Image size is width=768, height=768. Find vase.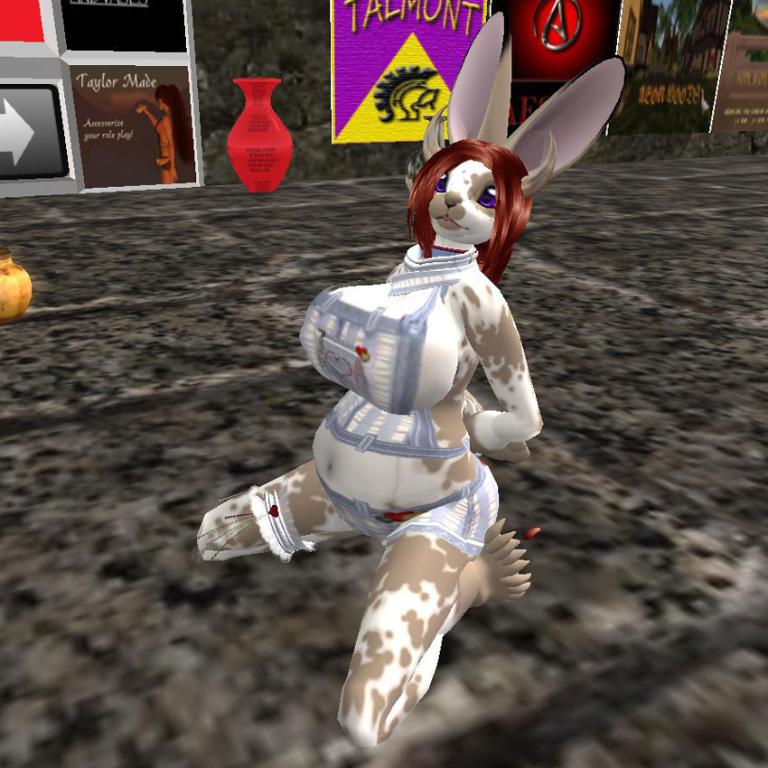
[x1=229, y1=77, x2=293, y2=196].
